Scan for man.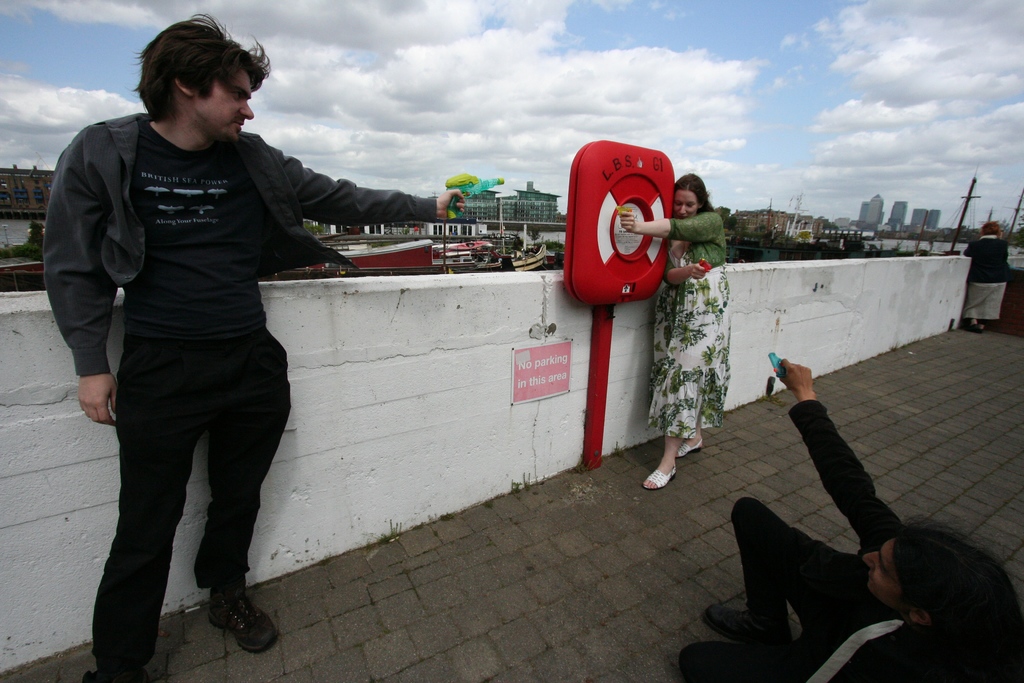
Scan result: rect(678, 357, 1023, 682).
